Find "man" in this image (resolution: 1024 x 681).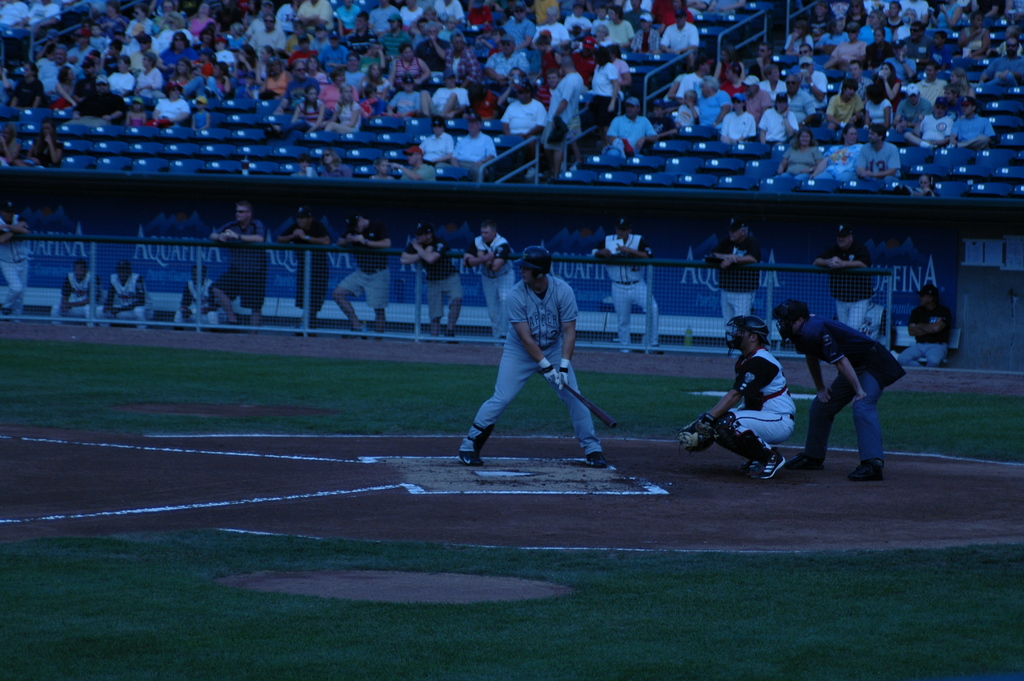
rect(913, 58, 943, 98).
